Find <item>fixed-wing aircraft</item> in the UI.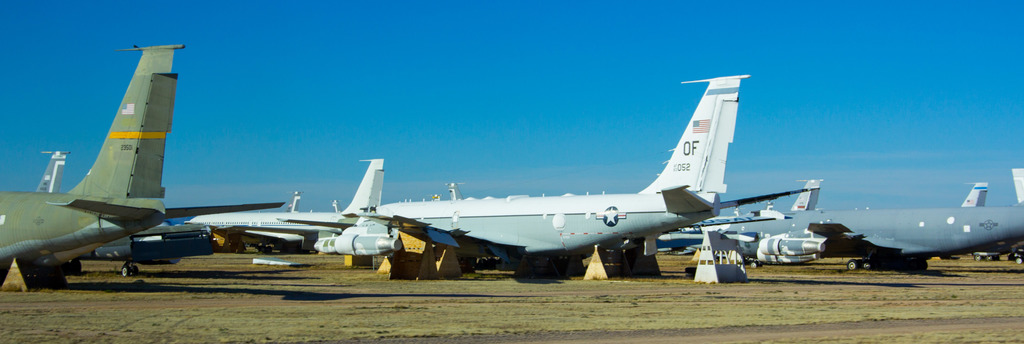
UI element at box(661, 191, 1023, 282).
